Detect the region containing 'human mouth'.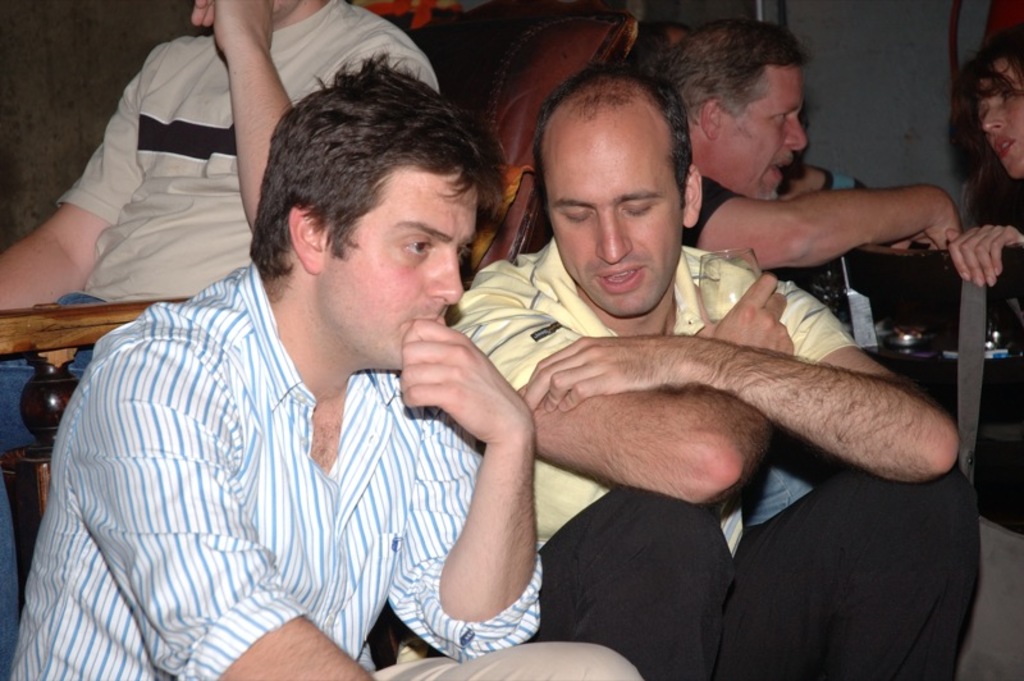
l=774, t=156, r=788, b=187.
